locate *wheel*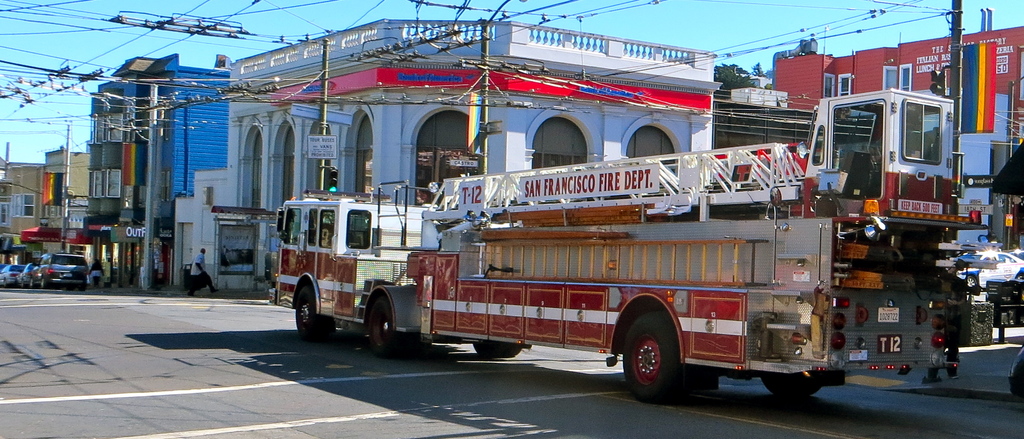
365:301:413:358
